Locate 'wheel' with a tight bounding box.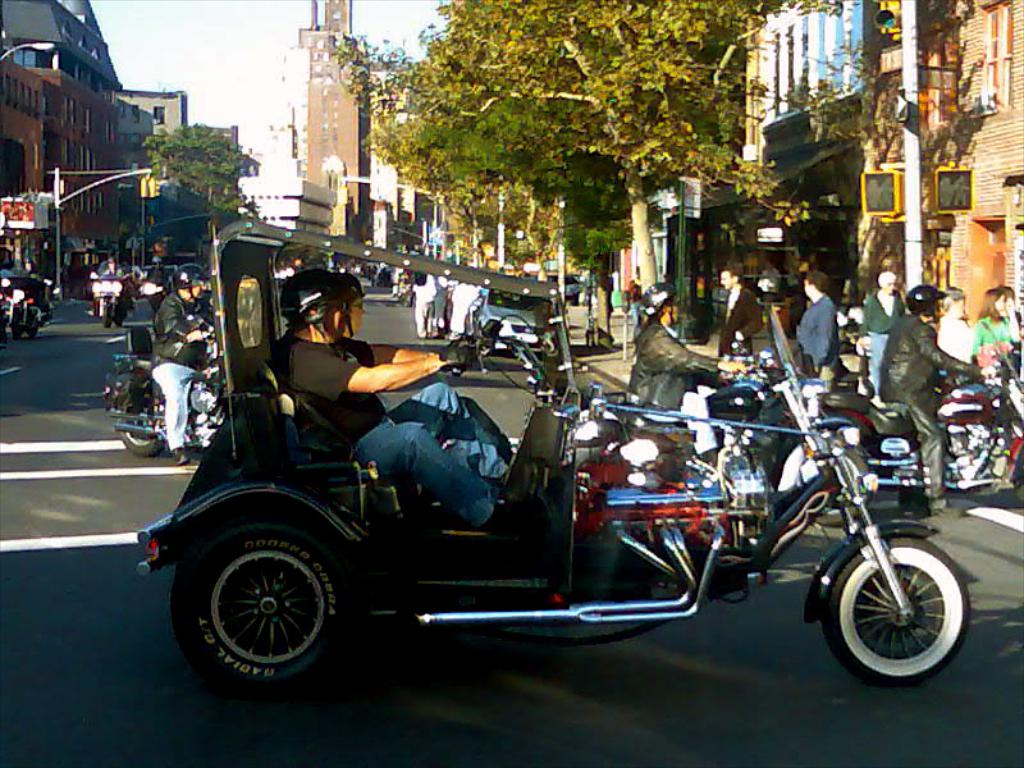
BBox(118, 428, 165, 458).
